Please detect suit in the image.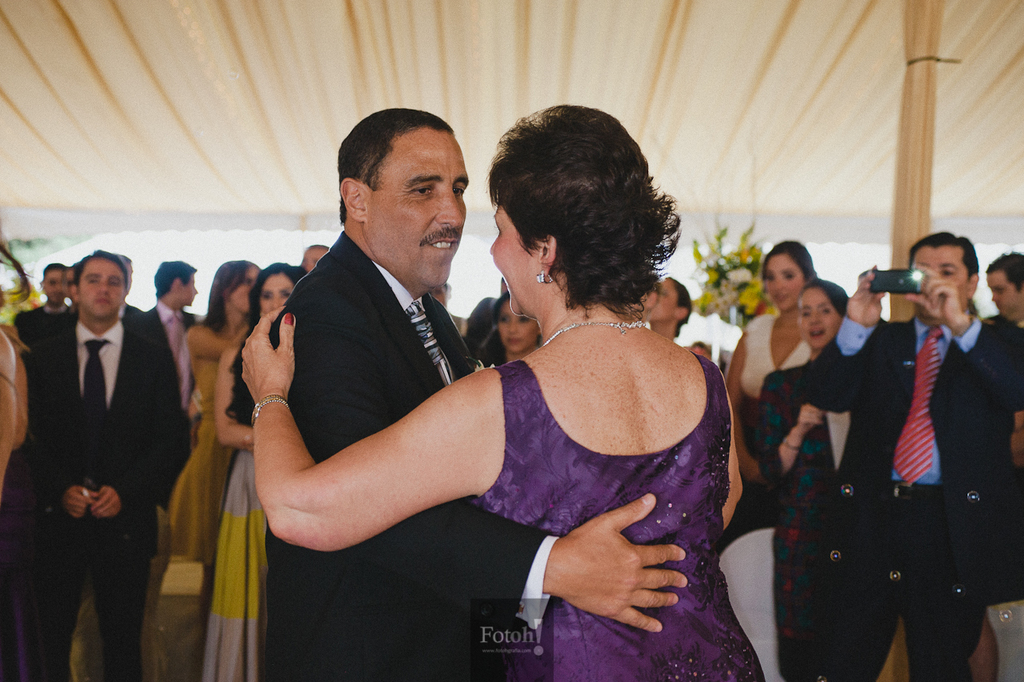
817, 235, 1010, 664.
